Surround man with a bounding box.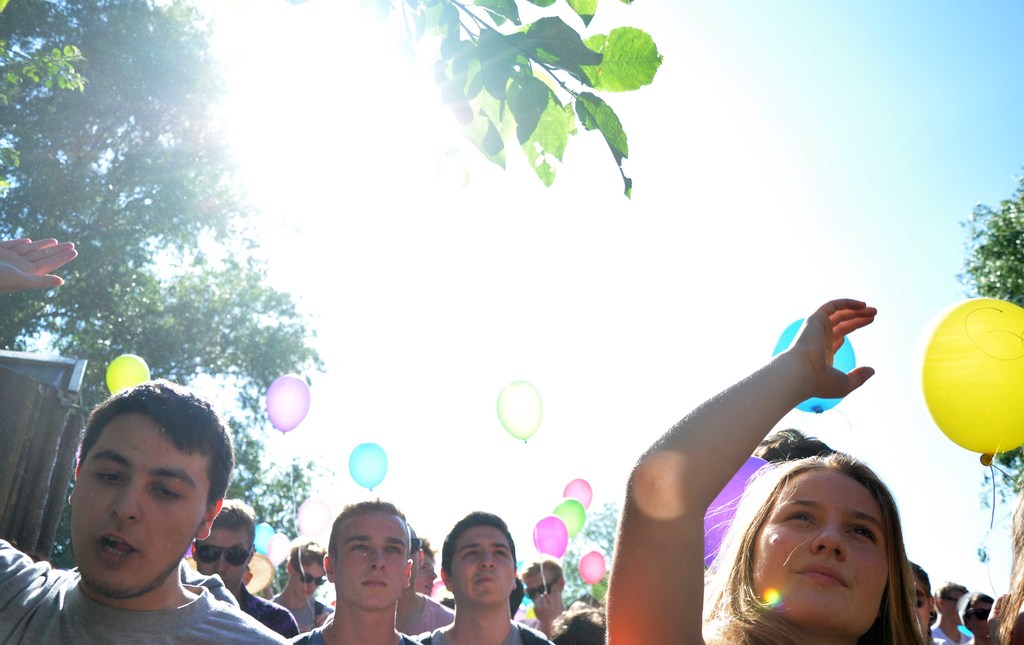
<box>190,497,305,644</box>.
